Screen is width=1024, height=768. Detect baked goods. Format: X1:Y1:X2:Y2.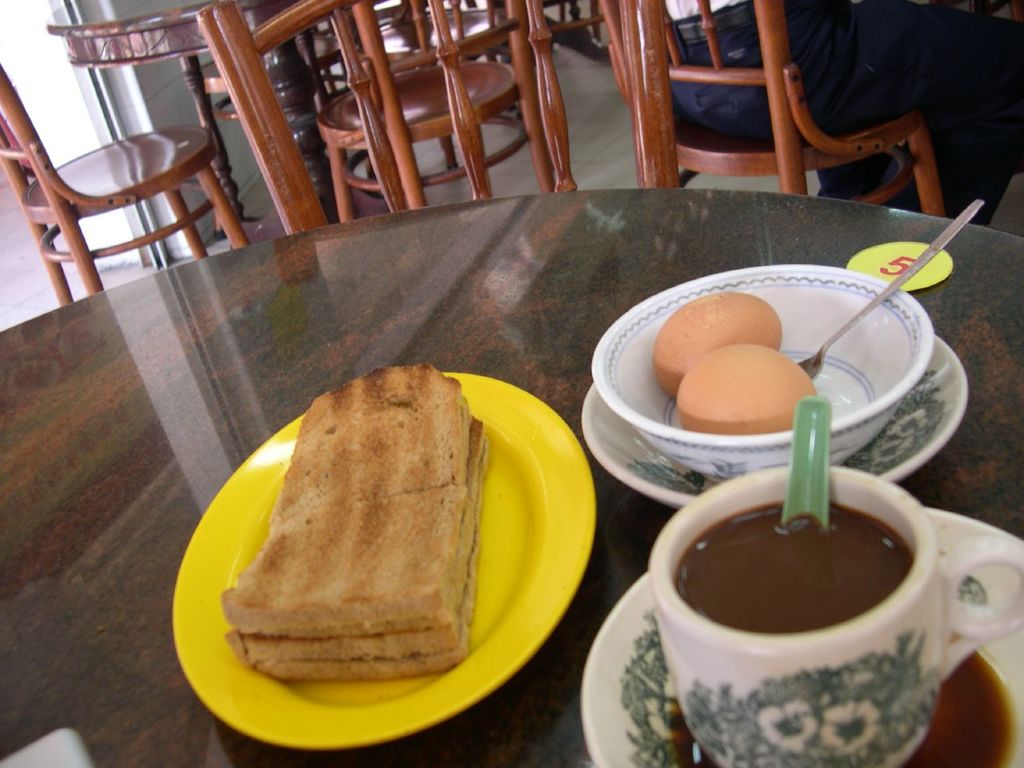
232:418:482:666.
